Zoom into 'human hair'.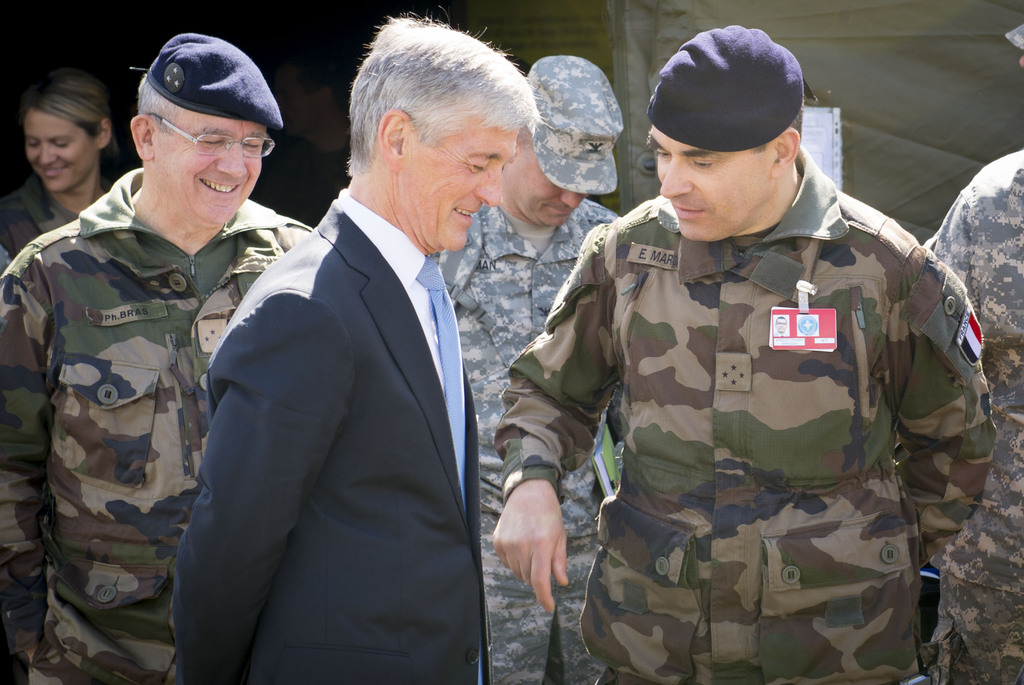
Zoom target: pyautogui.locateOnScreen(131, 67, 189, 132).
